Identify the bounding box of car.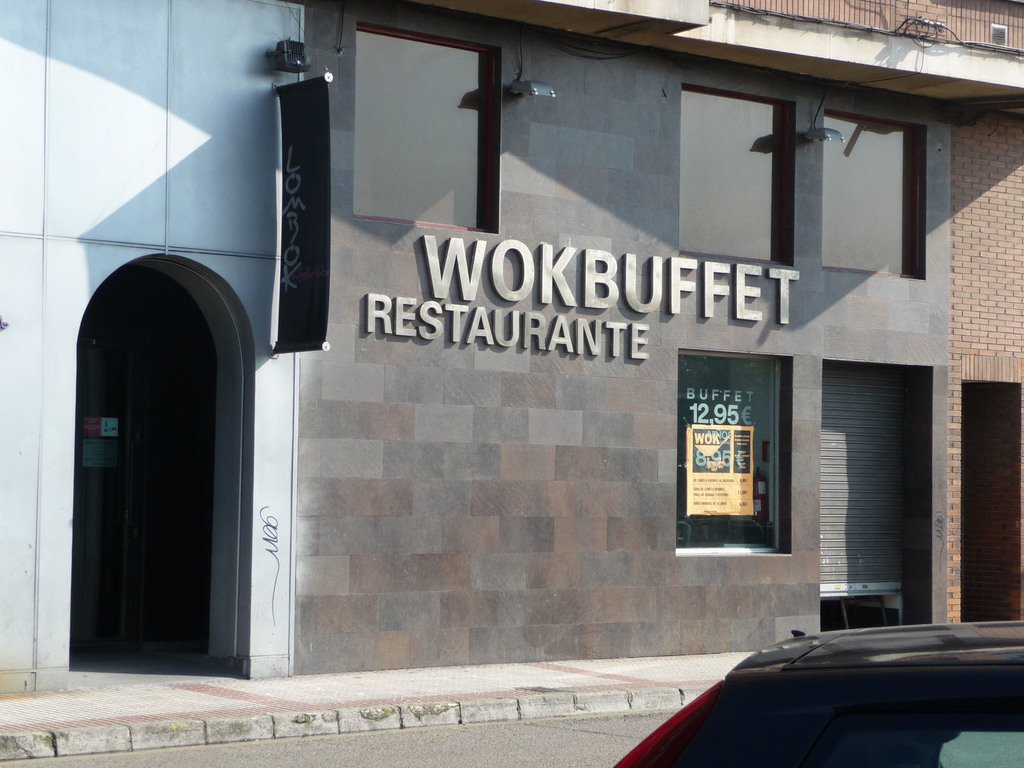
{"x1": 617, "y1": 620, "x2": 924, "y2": 758}.
